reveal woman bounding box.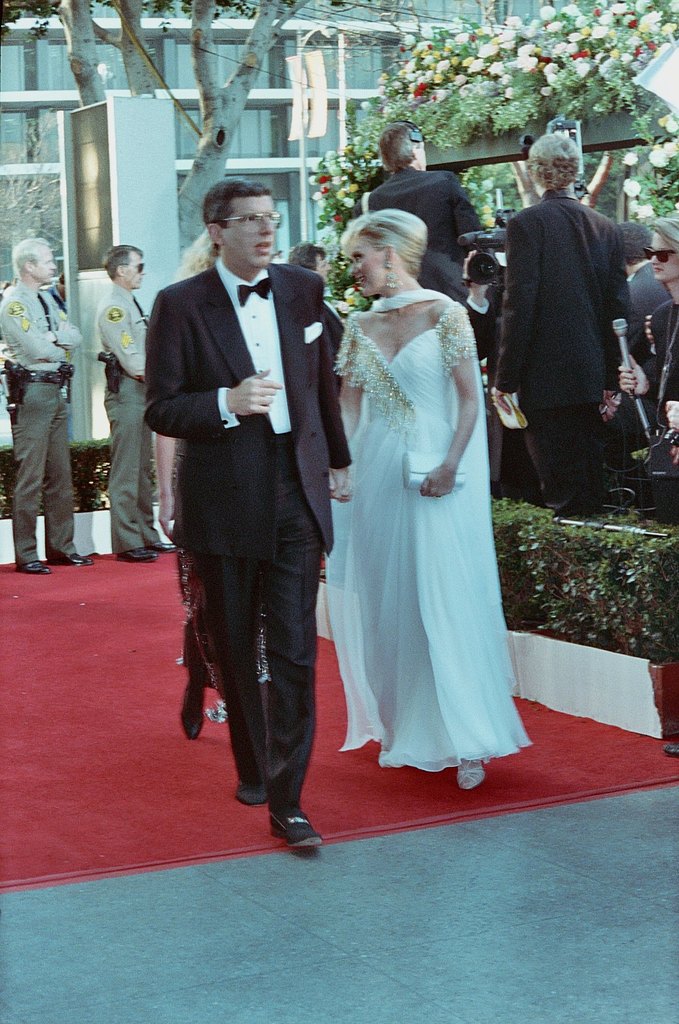
Revealed: [x1=325, y1=206, x2=532, y2=792].
